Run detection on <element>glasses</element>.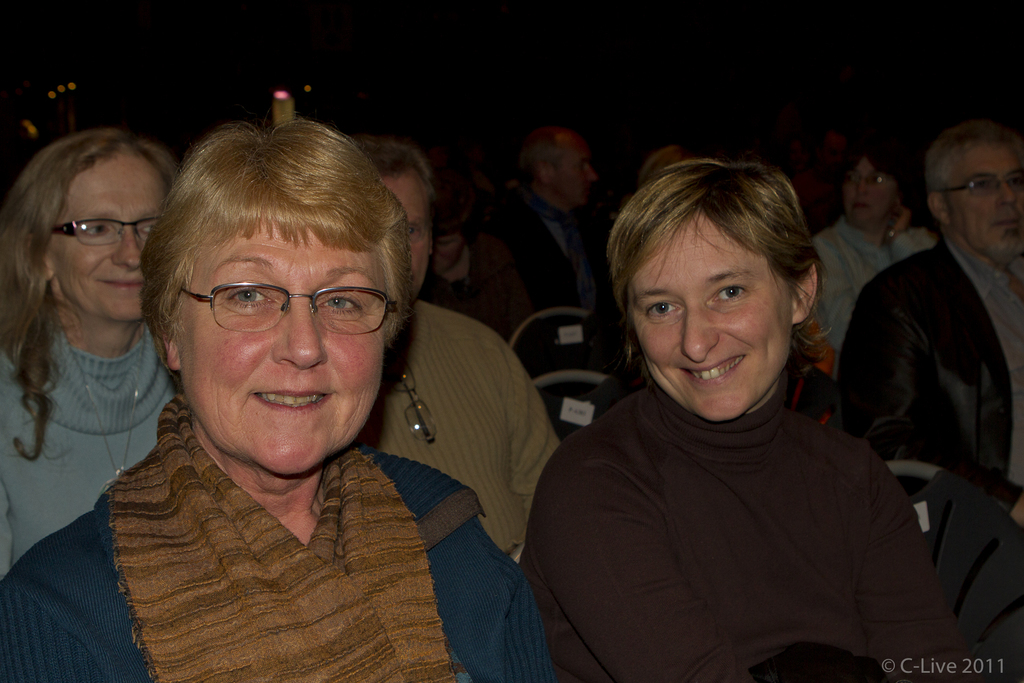
Result: crop(181, 282, 403, 342).
